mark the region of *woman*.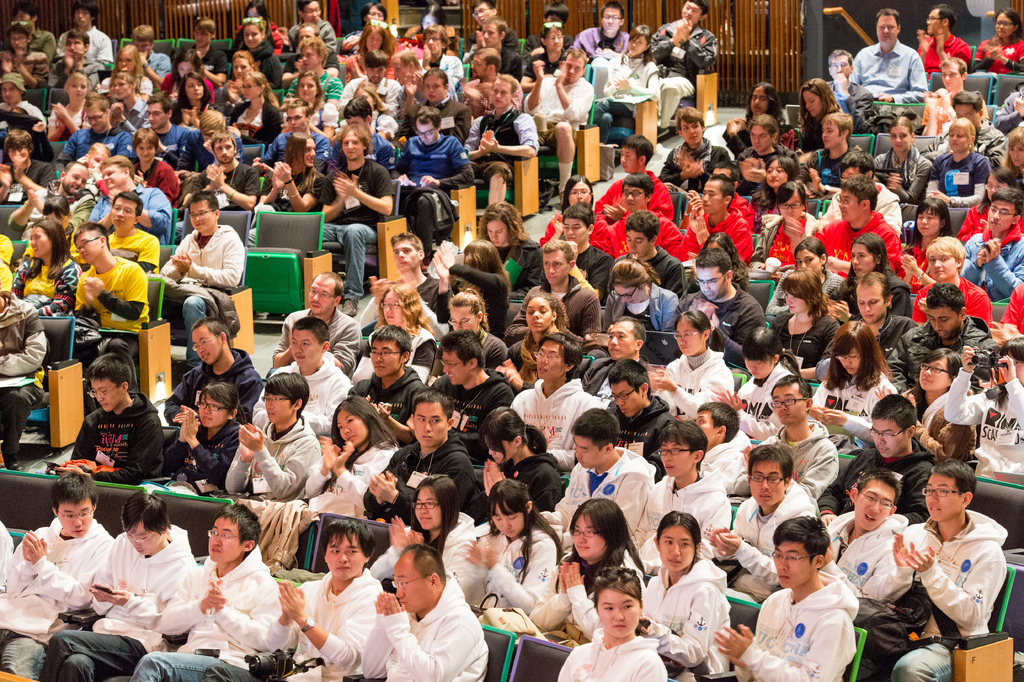
Region: bbox=(172, 67, 219, 129).
